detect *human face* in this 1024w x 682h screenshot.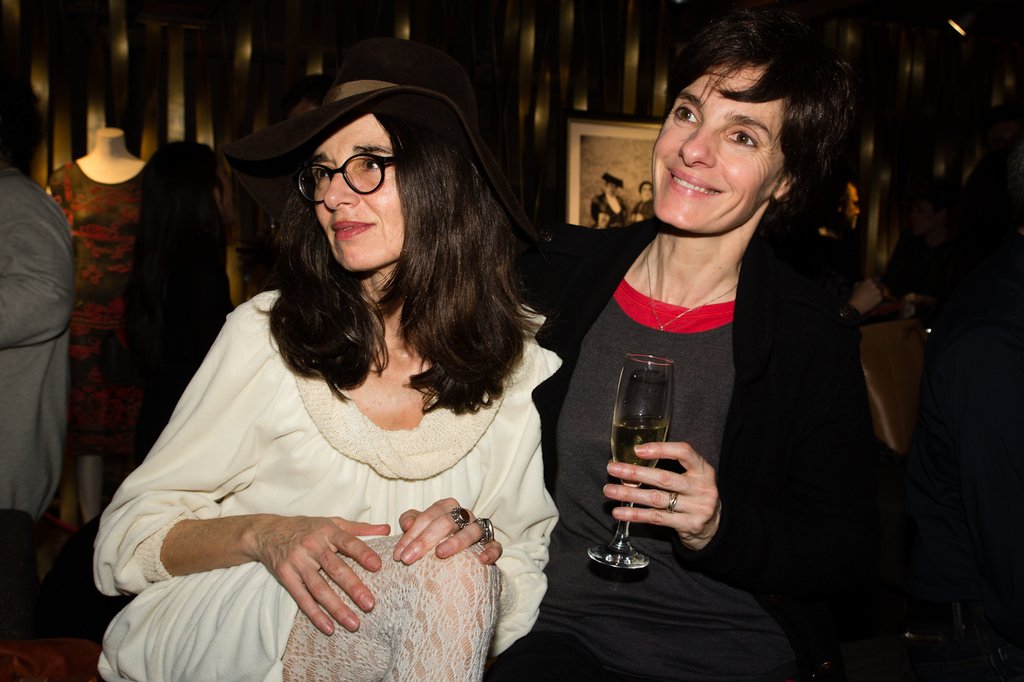
Detection: (314, 112, 409, 274).
